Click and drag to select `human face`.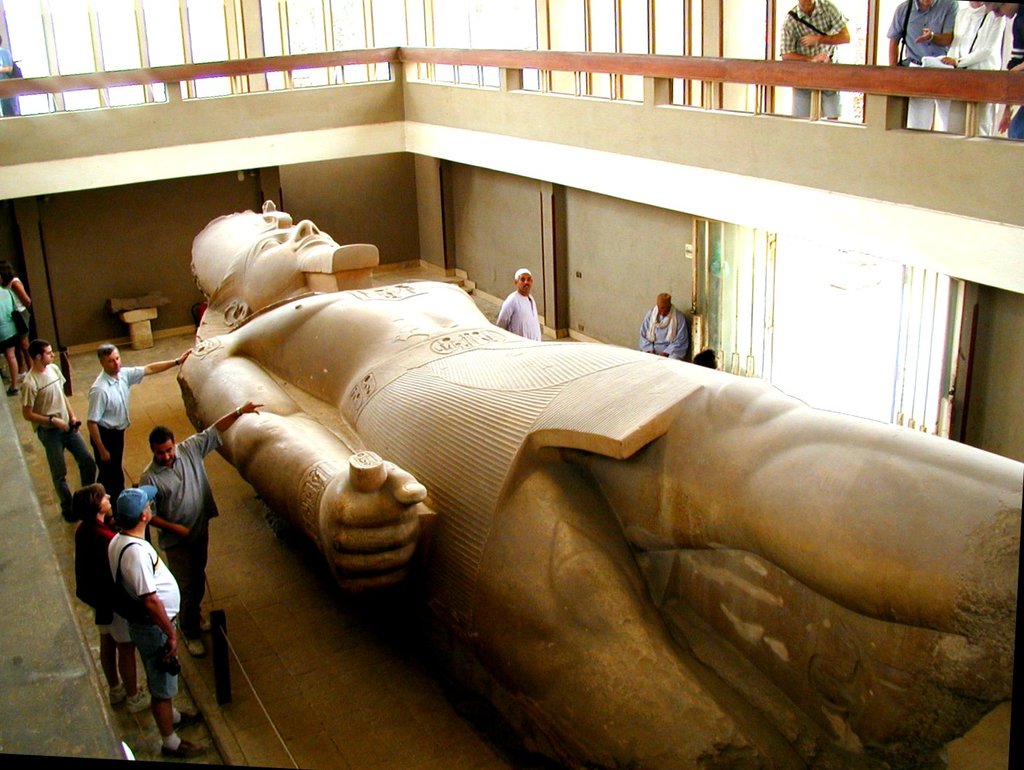
Selection: 101/493/114/511.
